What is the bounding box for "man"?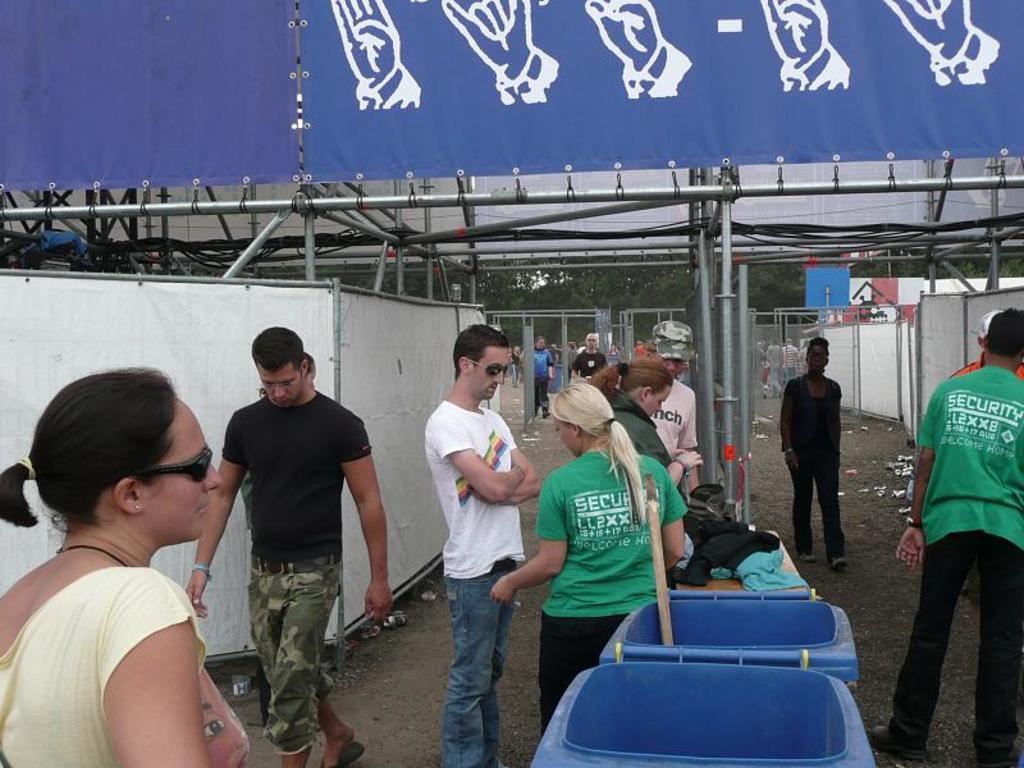
Rect(868, 305, 1023, 767).
